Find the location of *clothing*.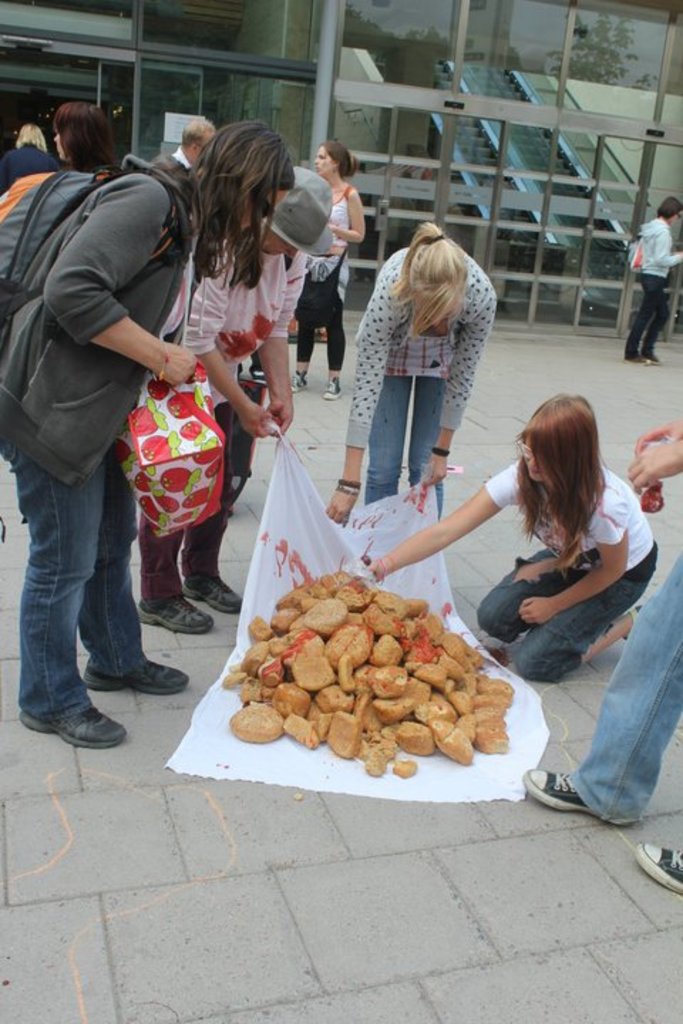
Location: [0,172,102,330].
